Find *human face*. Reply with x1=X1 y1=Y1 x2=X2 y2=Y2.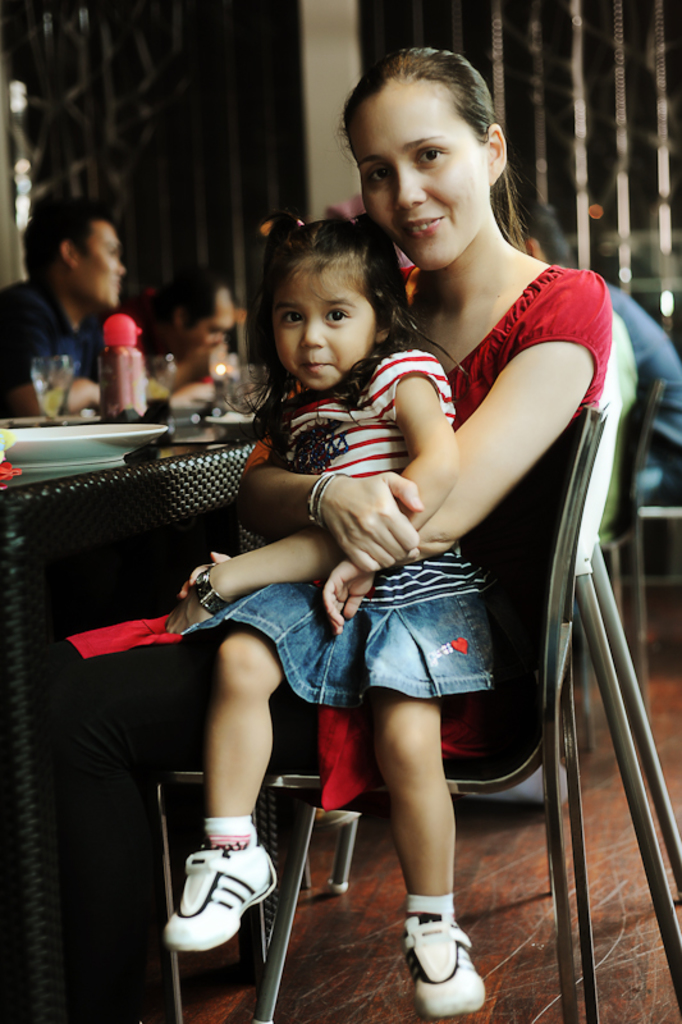
x1=180 y1=291 x2=238 y2=340.
